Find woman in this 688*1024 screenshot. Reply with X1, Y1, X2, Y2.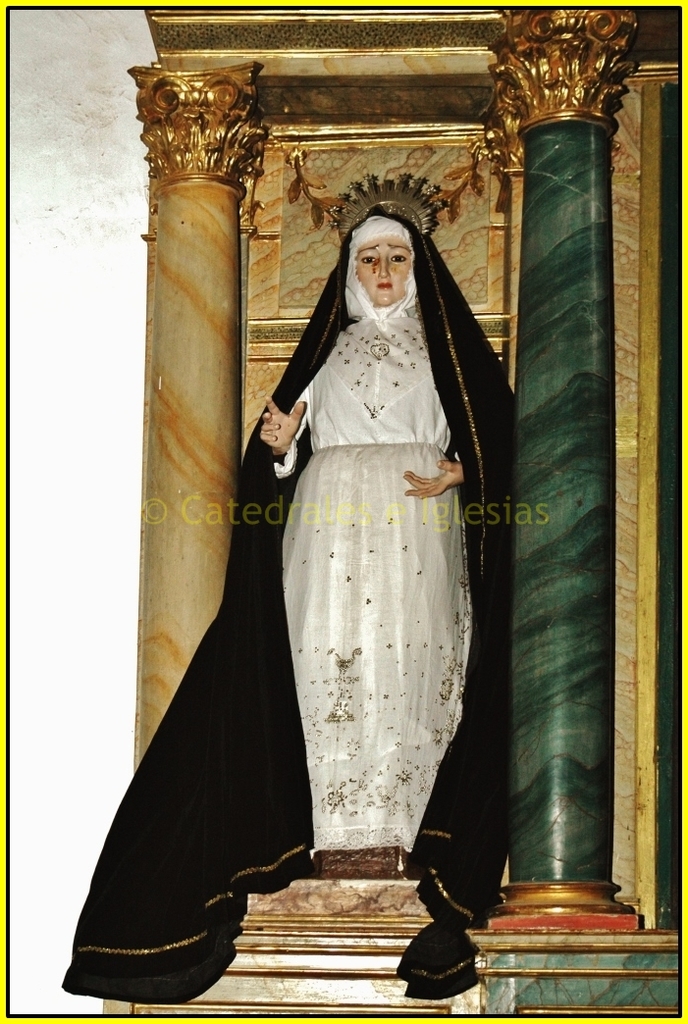
257, 193, 500, 914.
